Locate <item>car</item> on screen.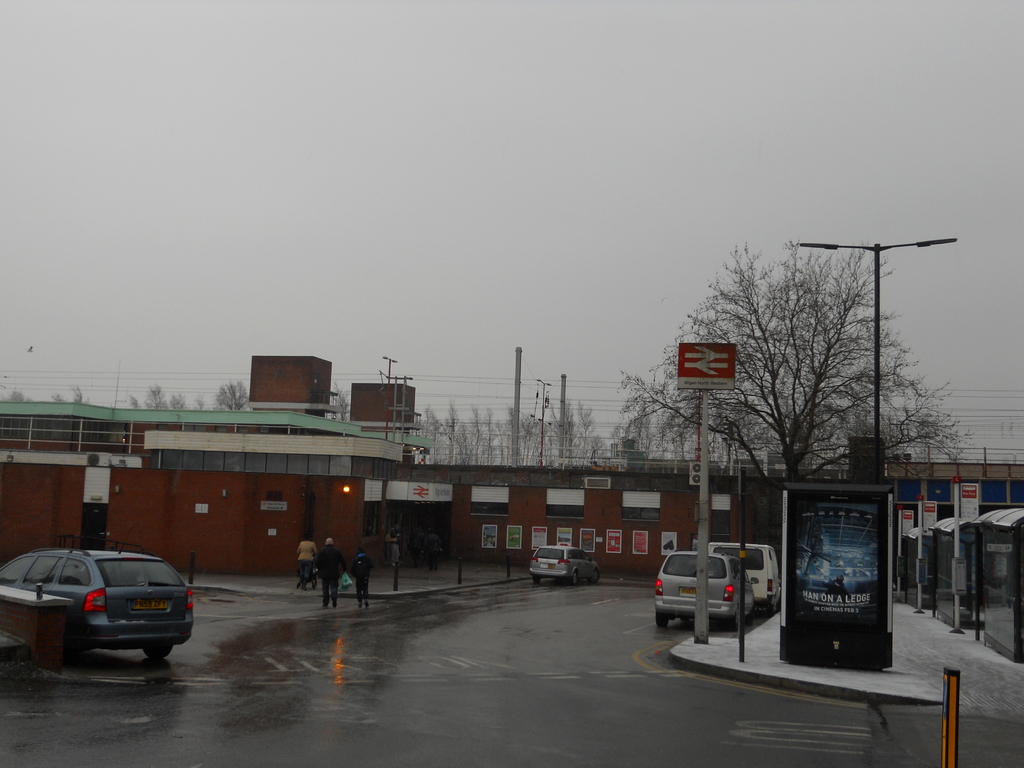
On screen at bbox=[0, 540, 203, 687].
